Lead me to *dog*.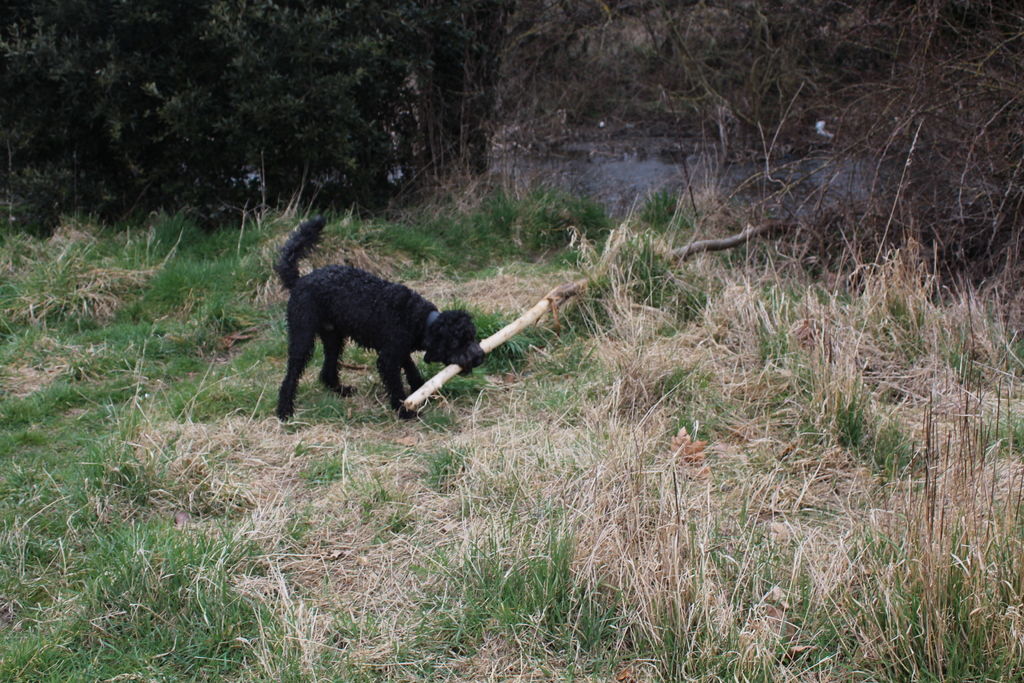
Lead to bbox=(279, 213, 492, 422).
